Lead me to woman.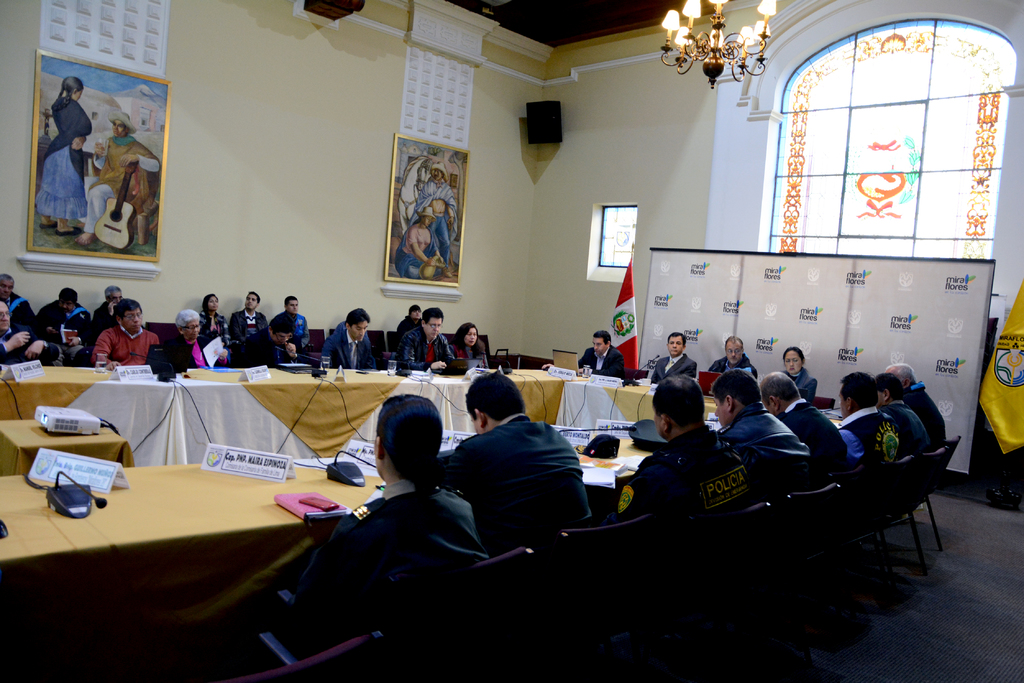
Lead to l=31, t=73, r=92, b=234.
